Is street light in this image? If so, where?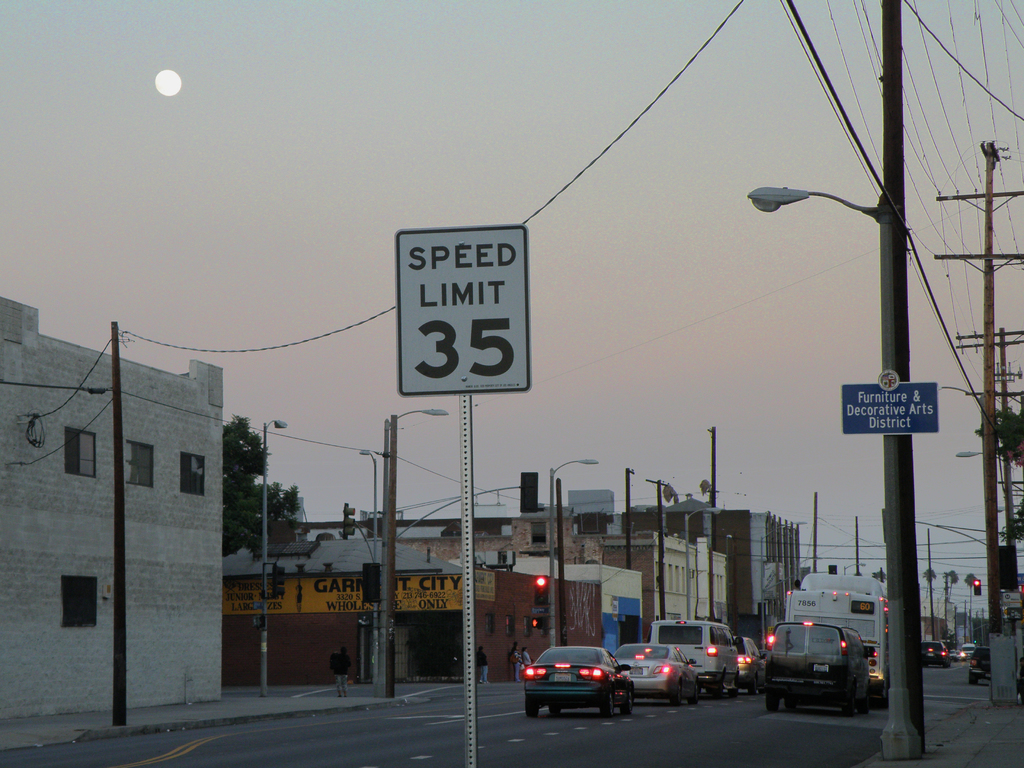
Yes, at {"left": 842, "top": 558, "right": 867, "bottom": 574}.
